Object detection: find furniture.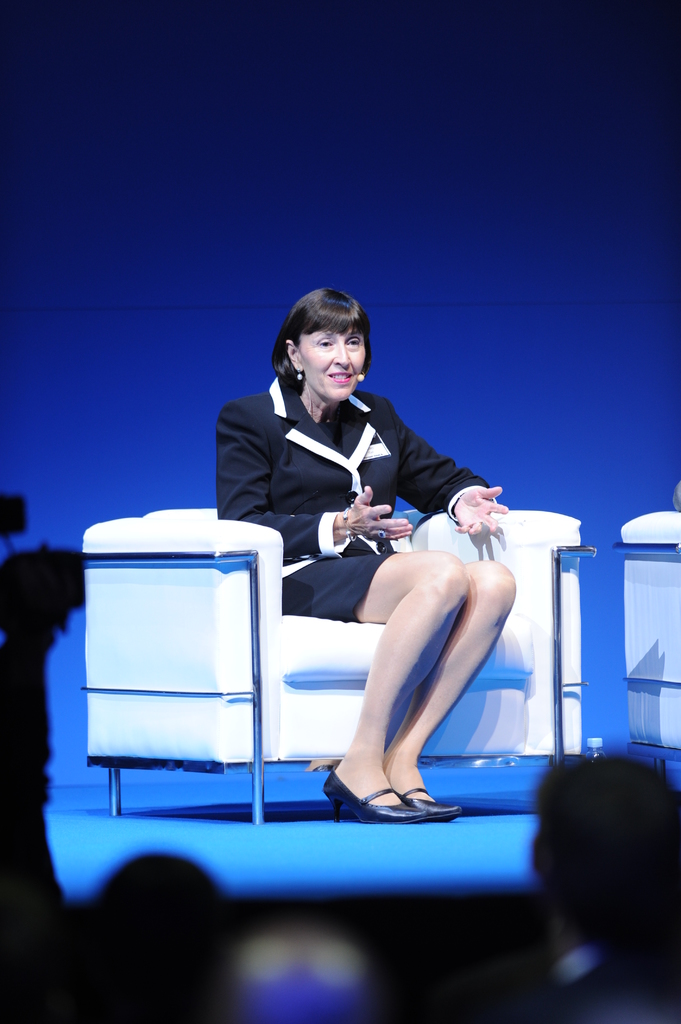
77,505,602,826.
